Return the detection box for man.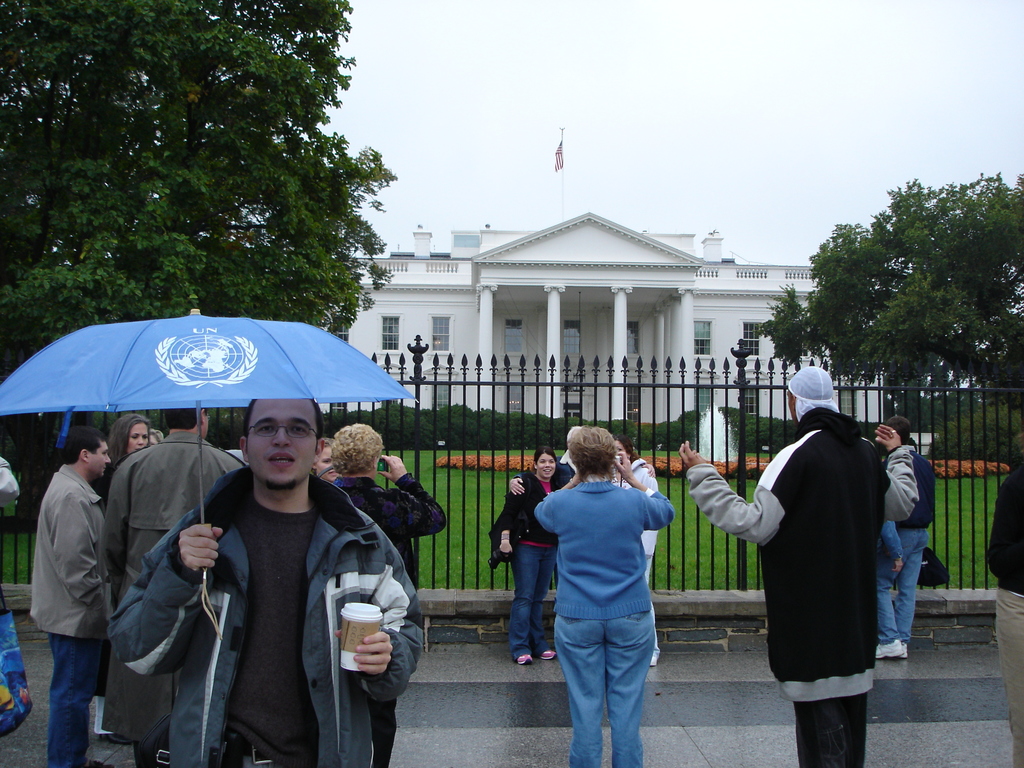
region(29, 429, 119, 767).
